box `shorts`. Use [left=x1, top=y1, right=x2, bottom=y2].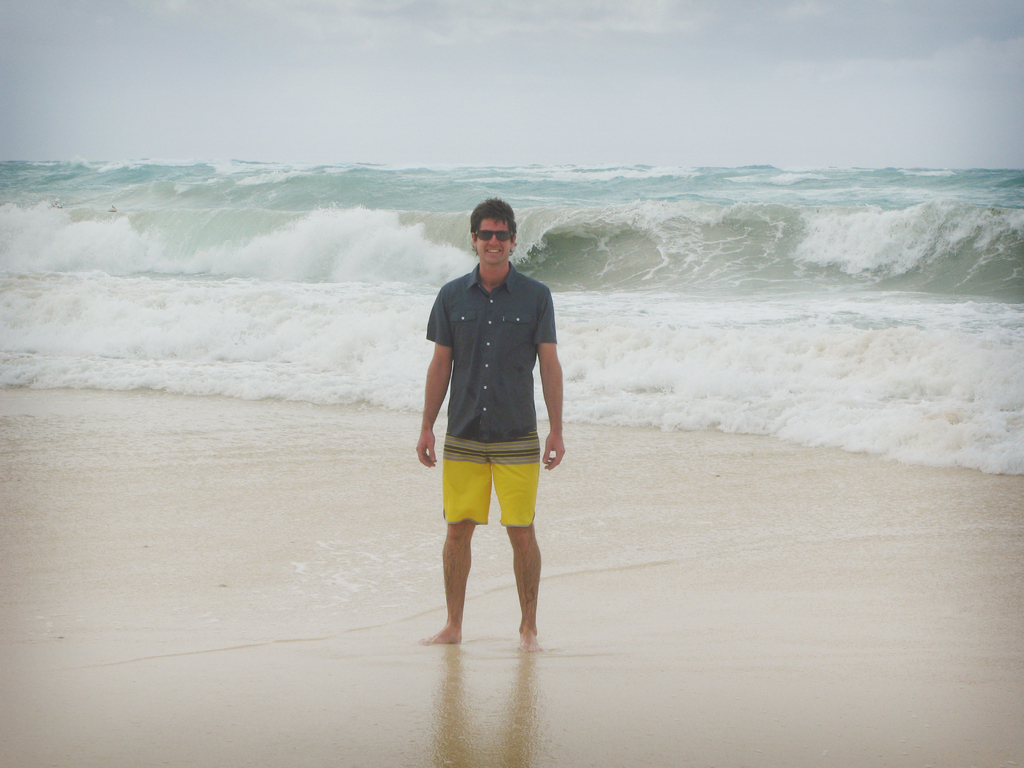
[left=444, top=429, right=539, bottom=527].
